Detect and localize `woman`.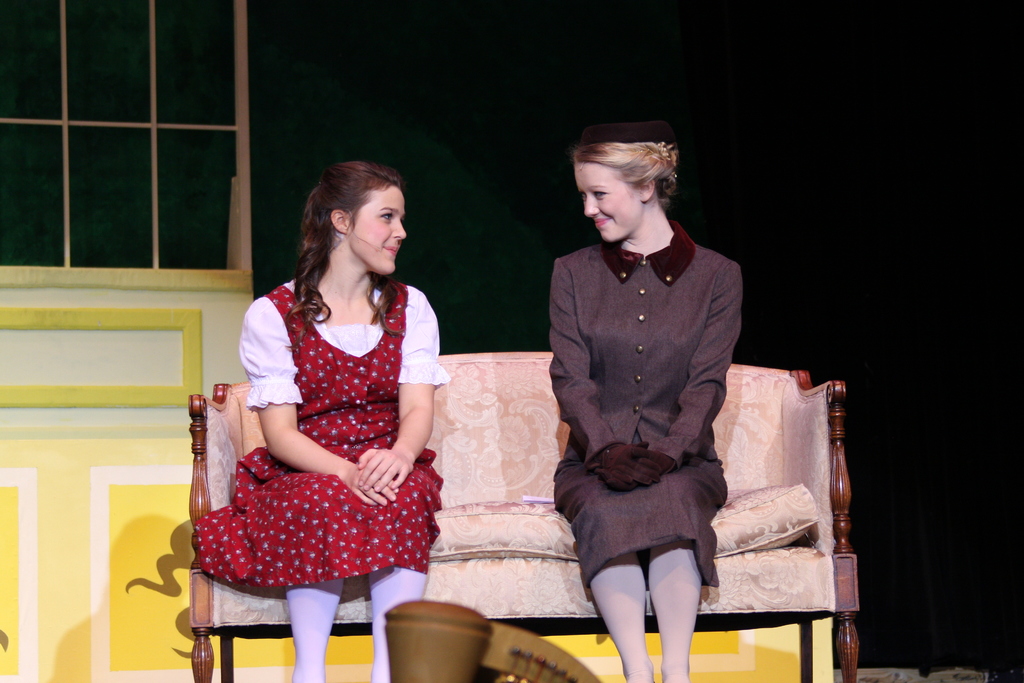
Localized at [548,117,739,682].
